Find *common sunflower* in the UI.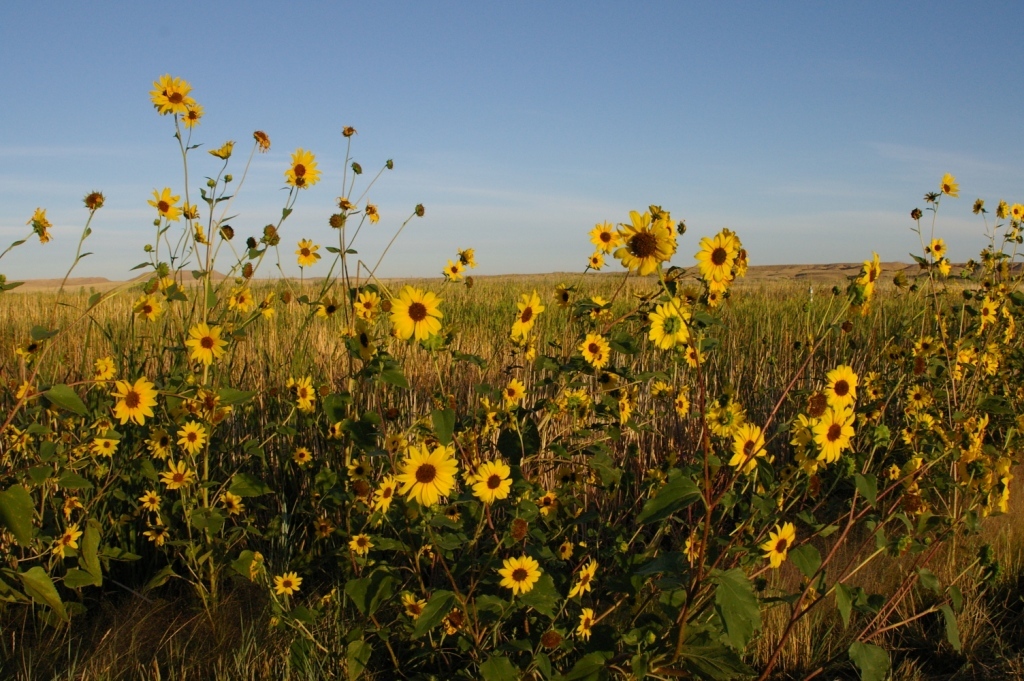
UI element at 612,208,676,278.
